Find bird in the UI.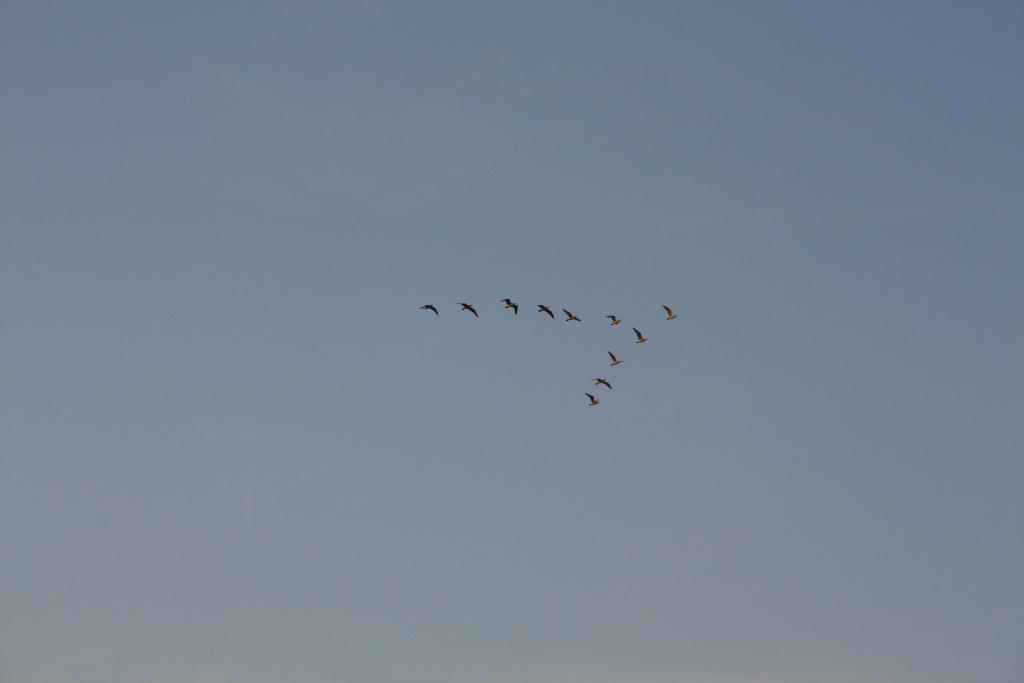
UI element at [x1=499, y1=298, x2=518, y2=315].
